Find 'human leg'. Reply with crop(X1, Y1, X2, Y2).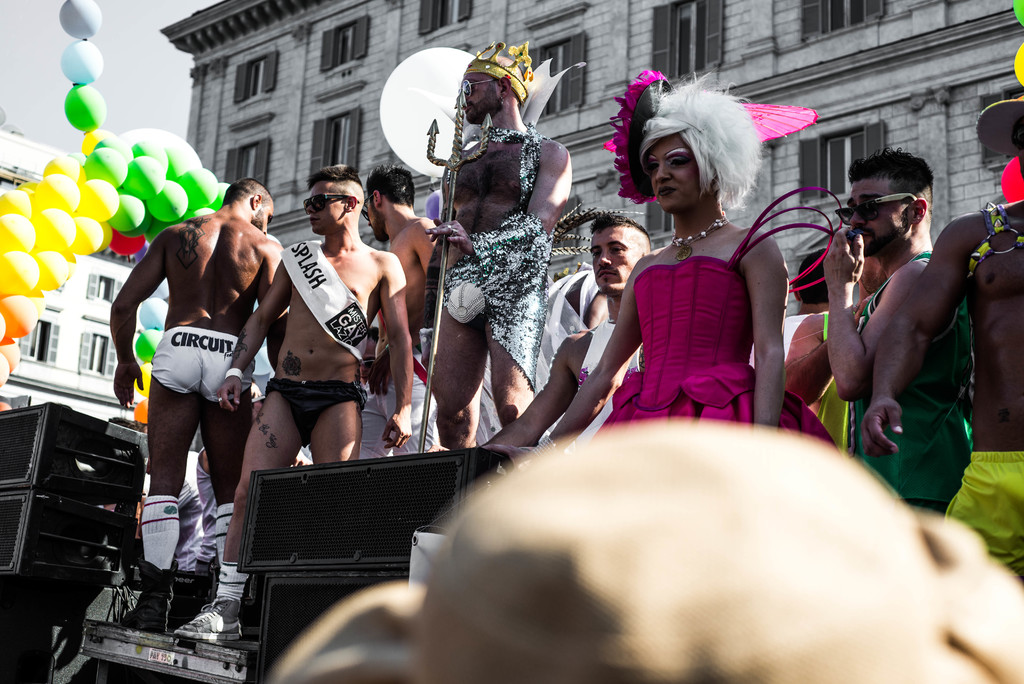
crop(207, 337, 254, 547).
